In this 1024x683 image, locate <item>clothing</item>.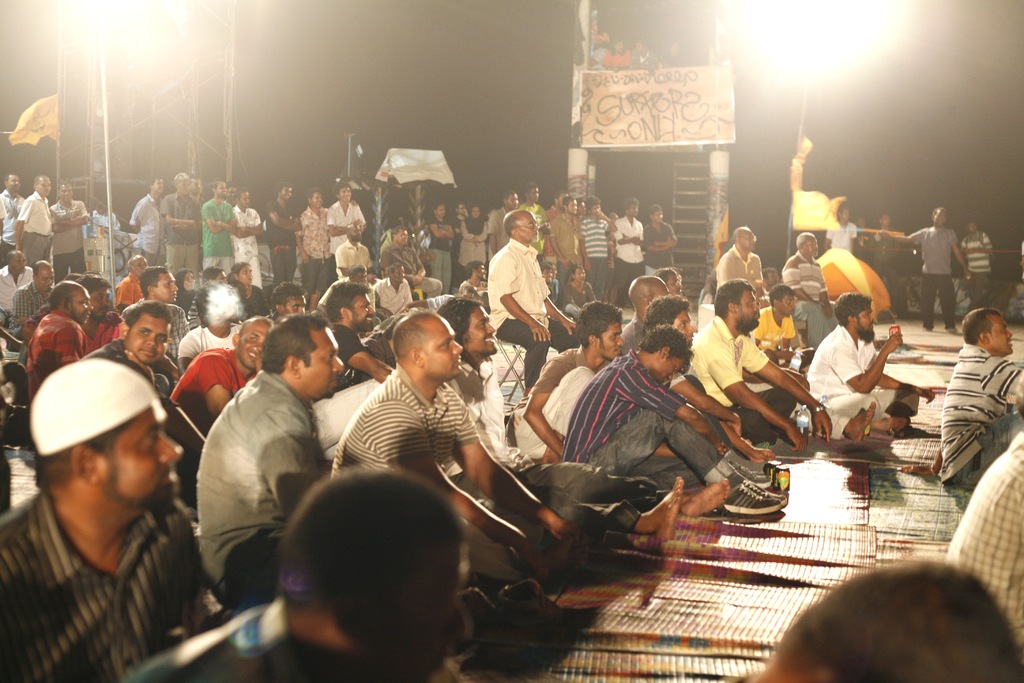
Bounding box: BBox(493, 249, 580, 363).
